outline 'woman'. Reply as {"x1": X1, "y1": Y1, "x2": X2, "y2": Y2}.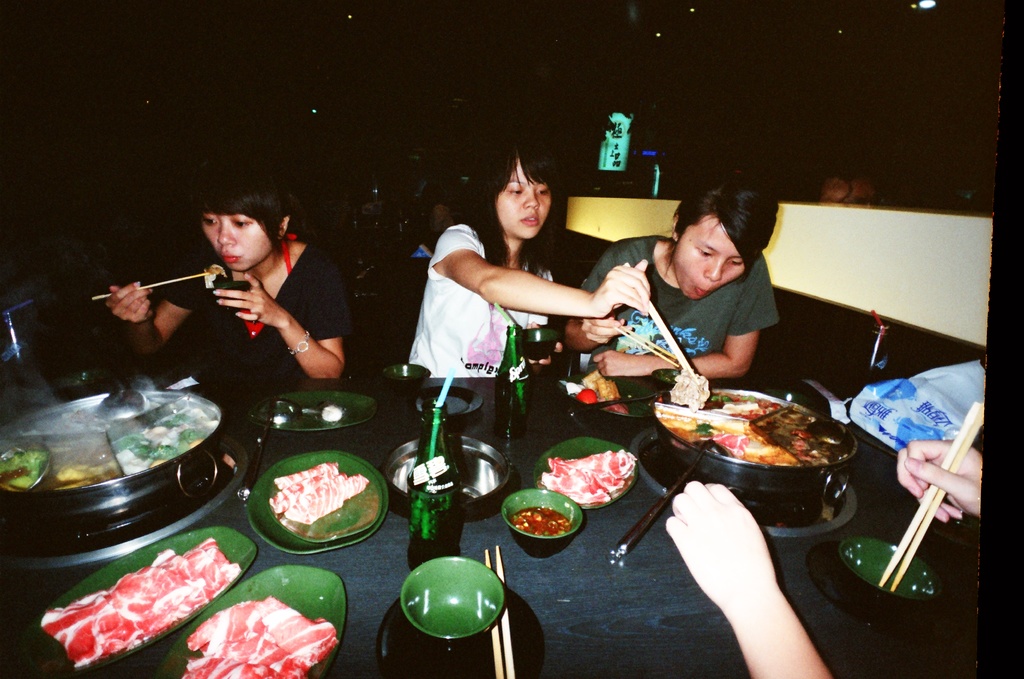
{"x1": 113, "y1": 187, "x2": 359, "y2": 395}.
